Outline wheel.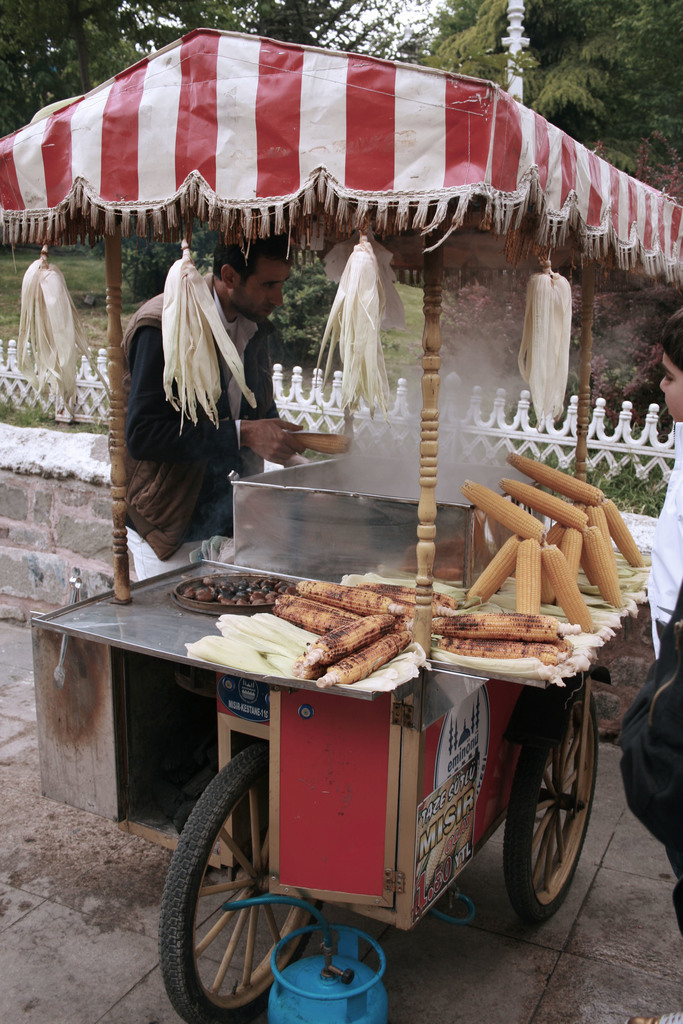
Outline: [left=500, top=676, right=605, bottom=921].
